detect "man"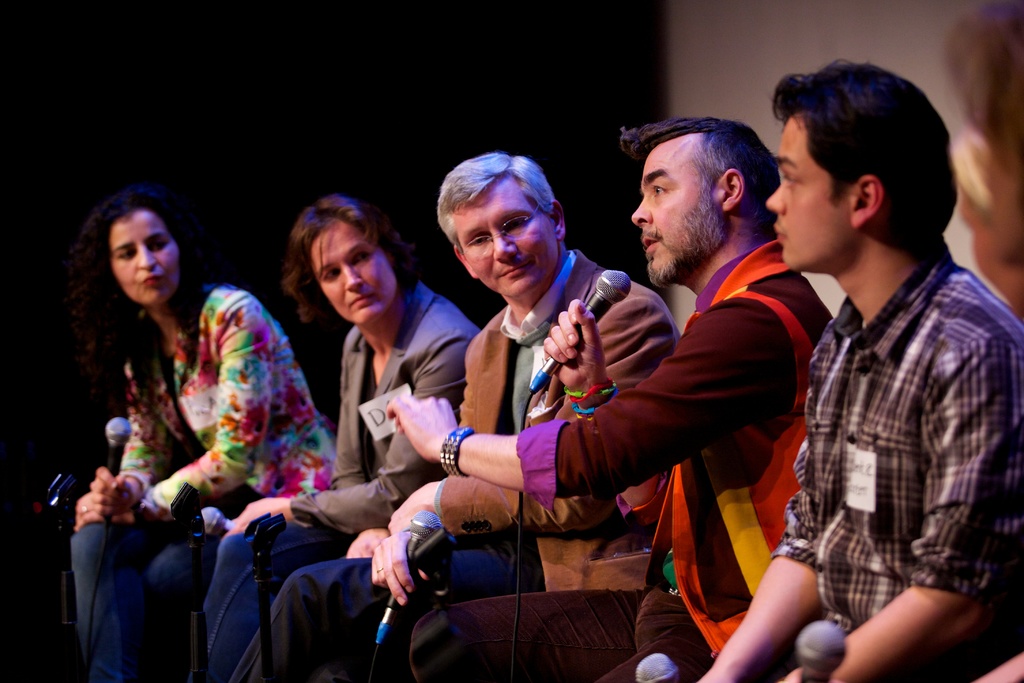
crop(223, 151, 678, 682)
